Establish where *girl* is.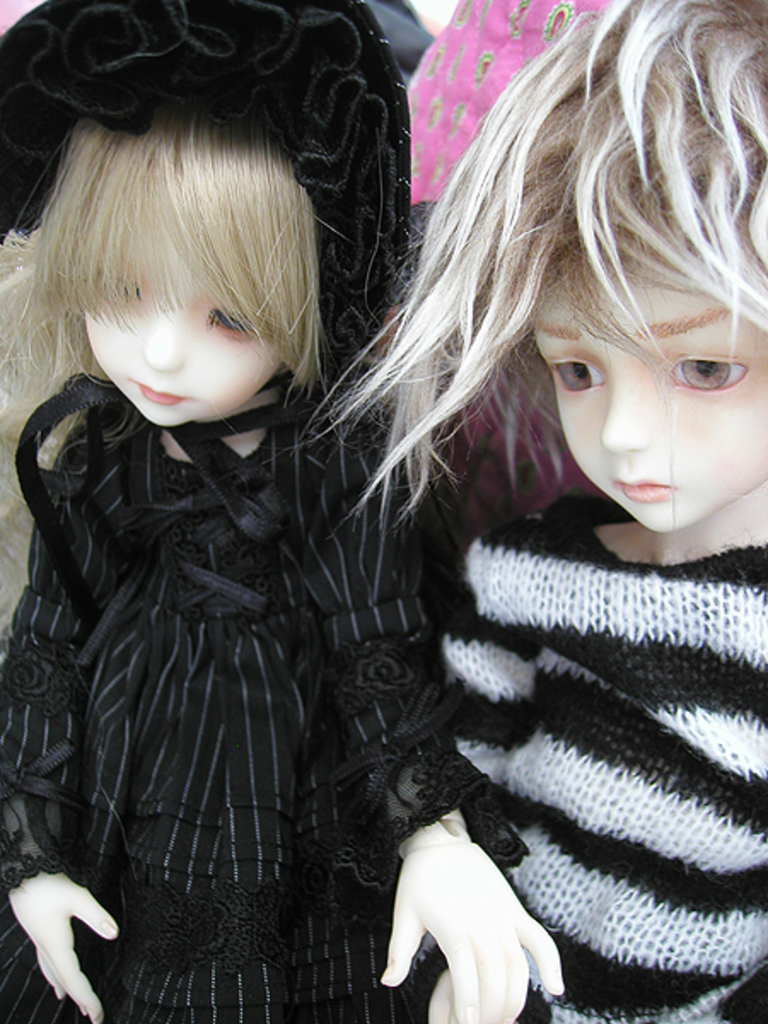
Established at (300, 0, 766, 1022).
